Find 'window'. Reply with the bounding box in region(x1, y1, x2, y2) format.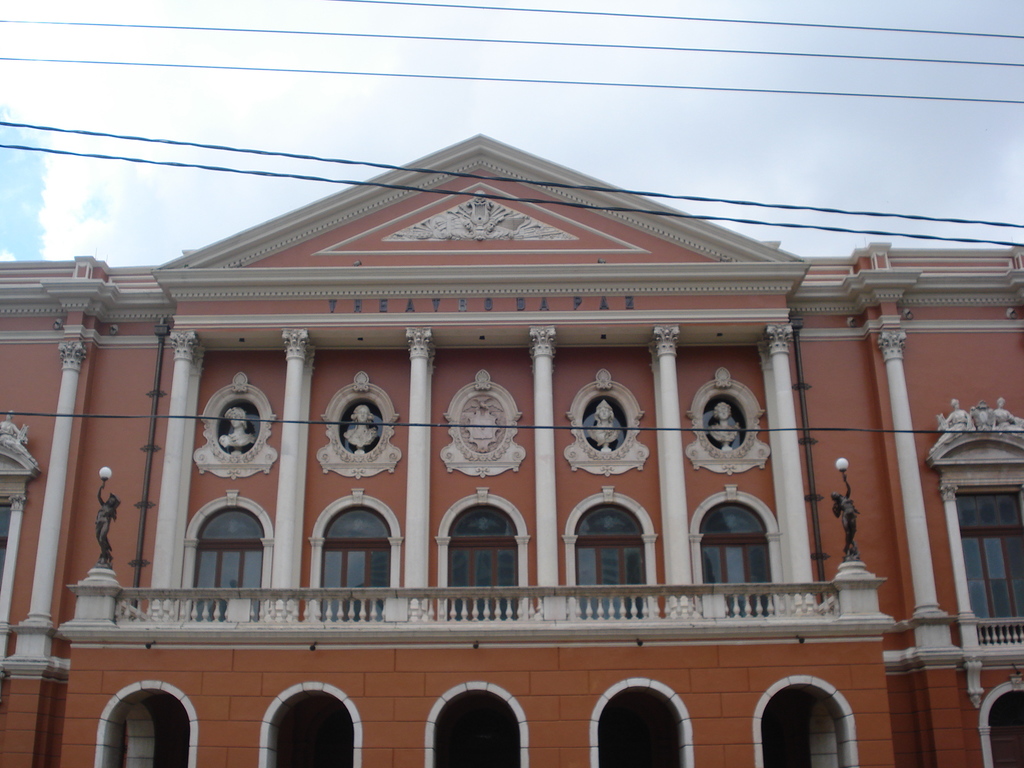
region(575, 507, 646, 617).
